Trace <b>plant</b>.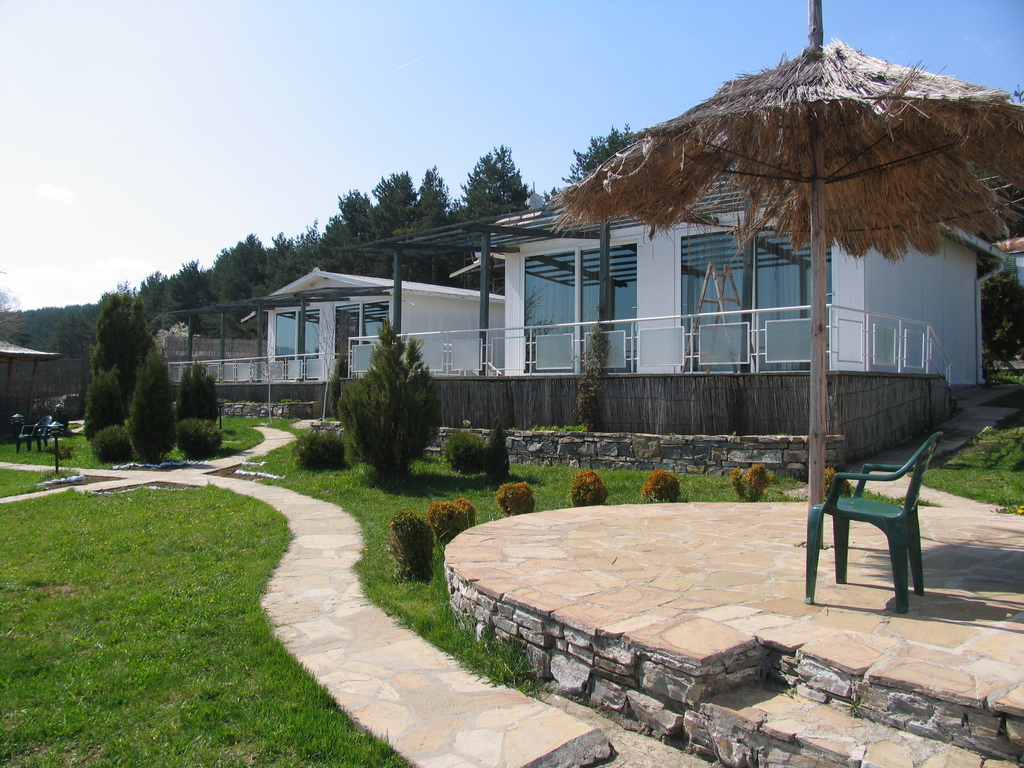
Traced to <box>570,465,611,506</box>.
